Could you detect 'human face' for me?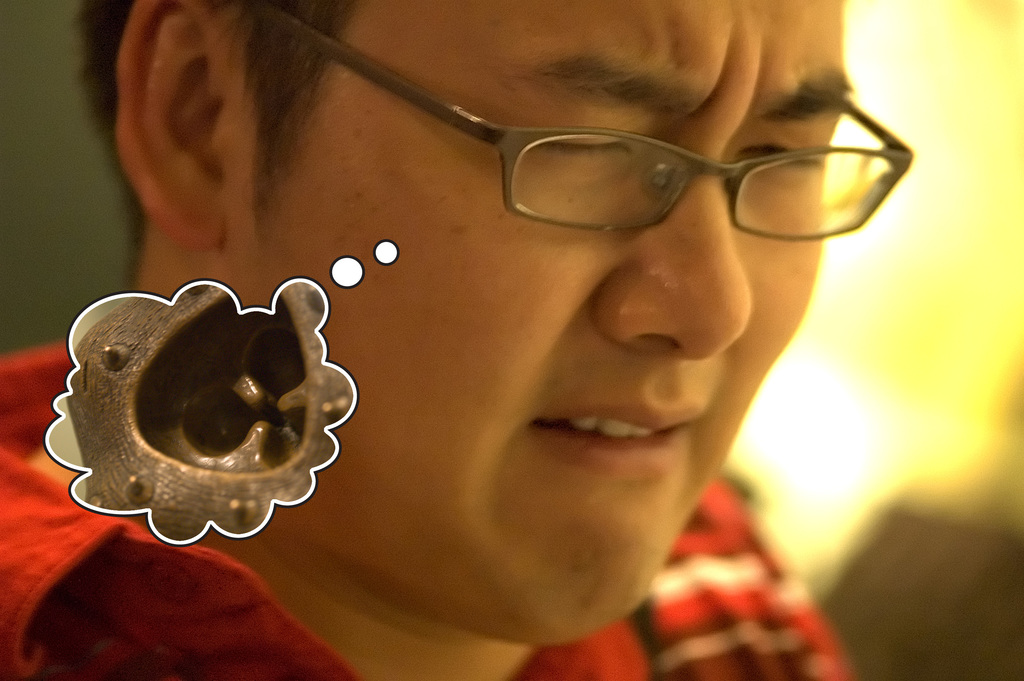
Detection result: crop(134, 0, 908, 611).
